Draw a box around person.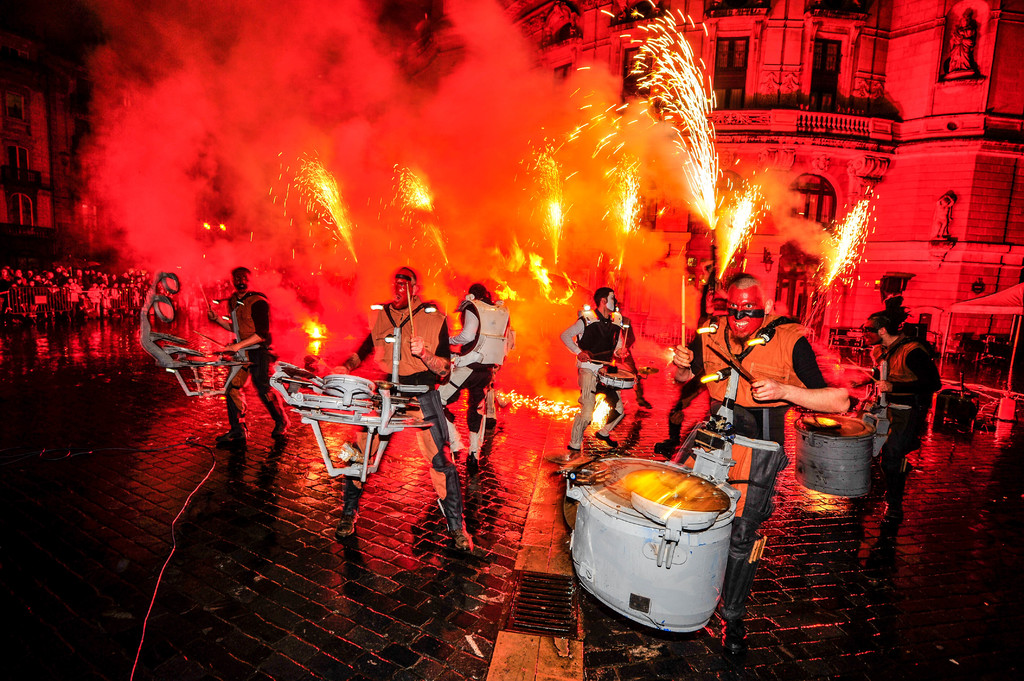
<region>950, 19, 975, 72</region>.
